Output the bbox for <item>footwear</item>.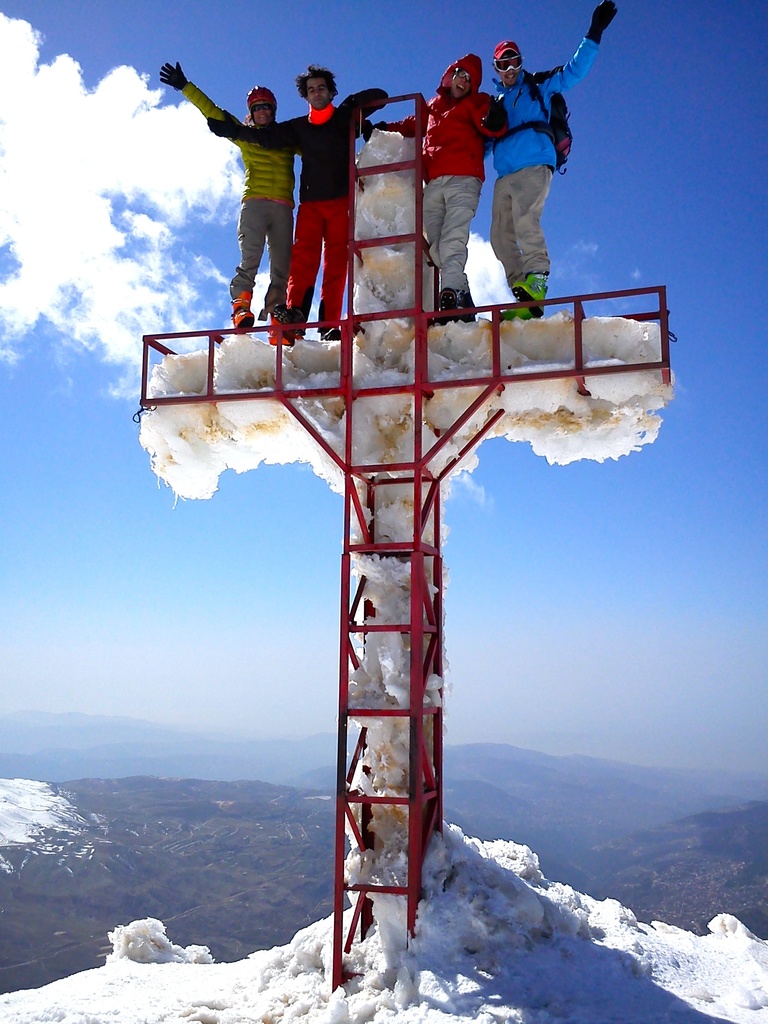
x1=235 y1=291 x2=254 y2=338.
